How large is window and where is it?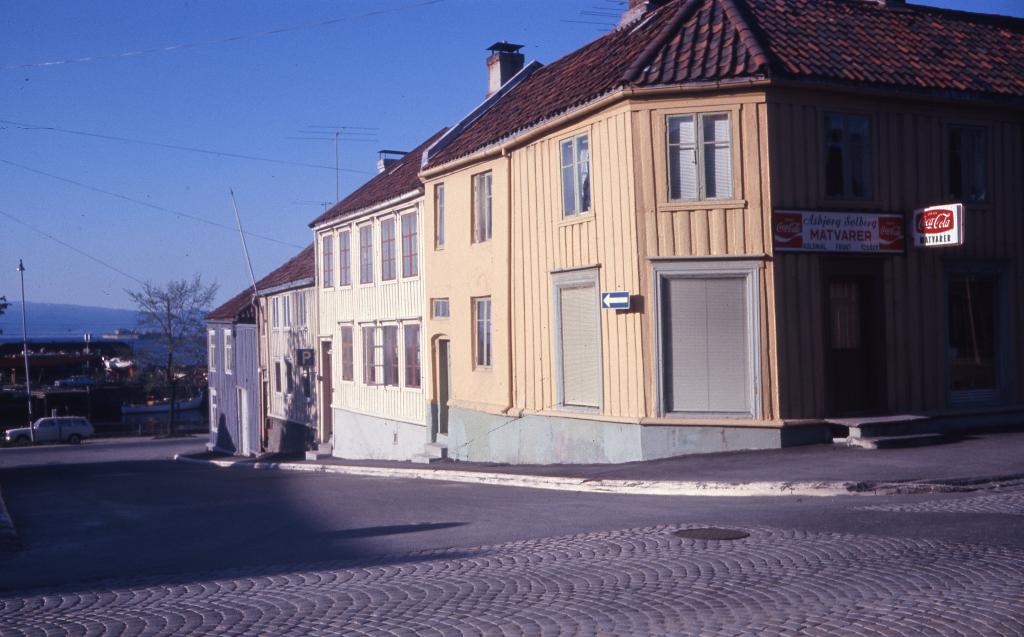
Bounding box: [337, 228, 350, 287].
